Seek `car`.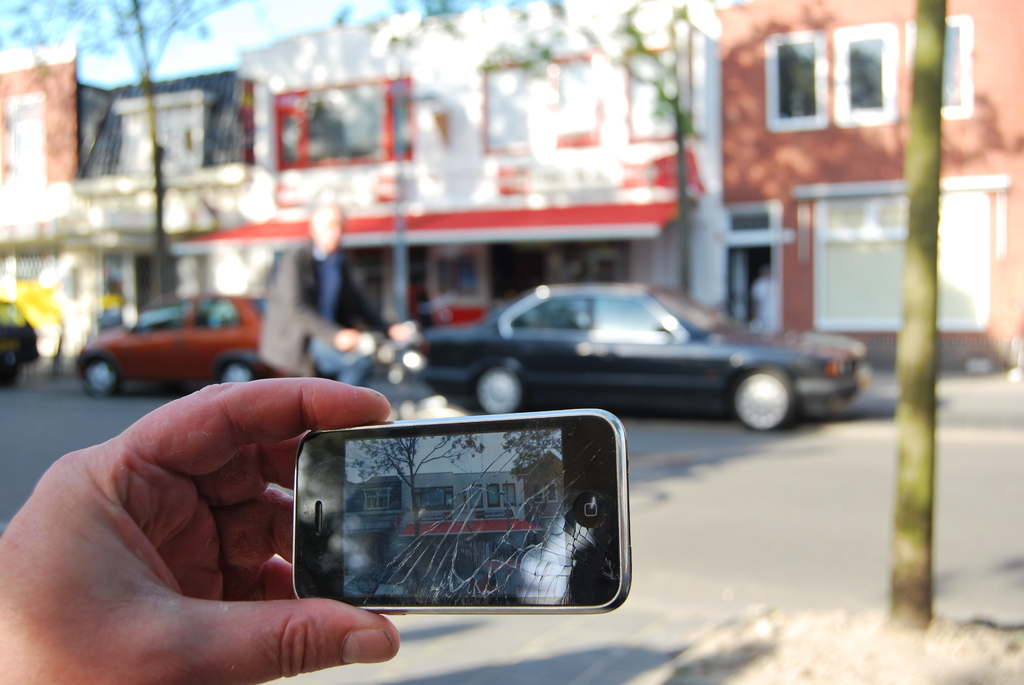
box=[0, 301, 38, 382].
